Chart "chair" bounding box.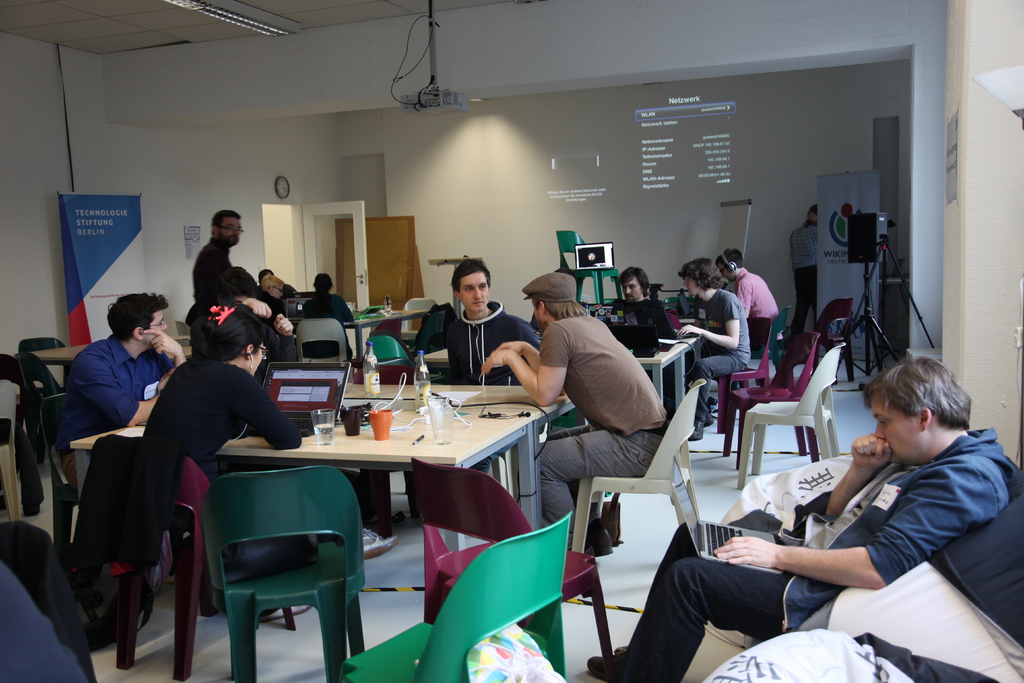
Charted: 751:300:792:366.
